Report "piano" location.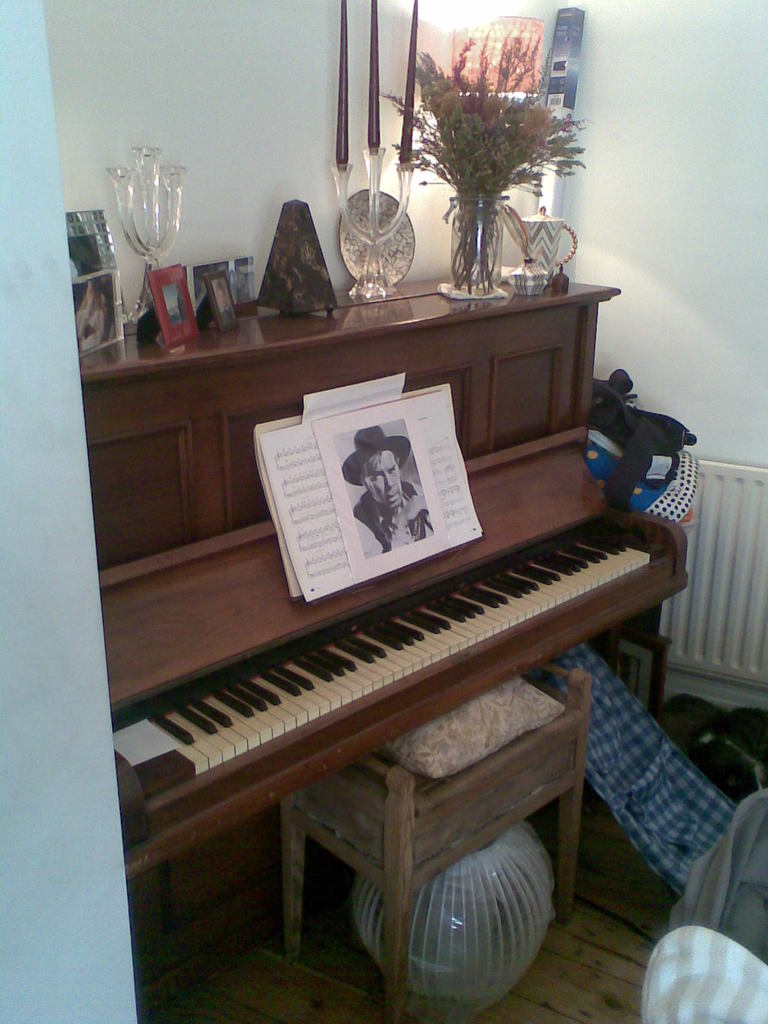
Report: [114,524,662,798].
